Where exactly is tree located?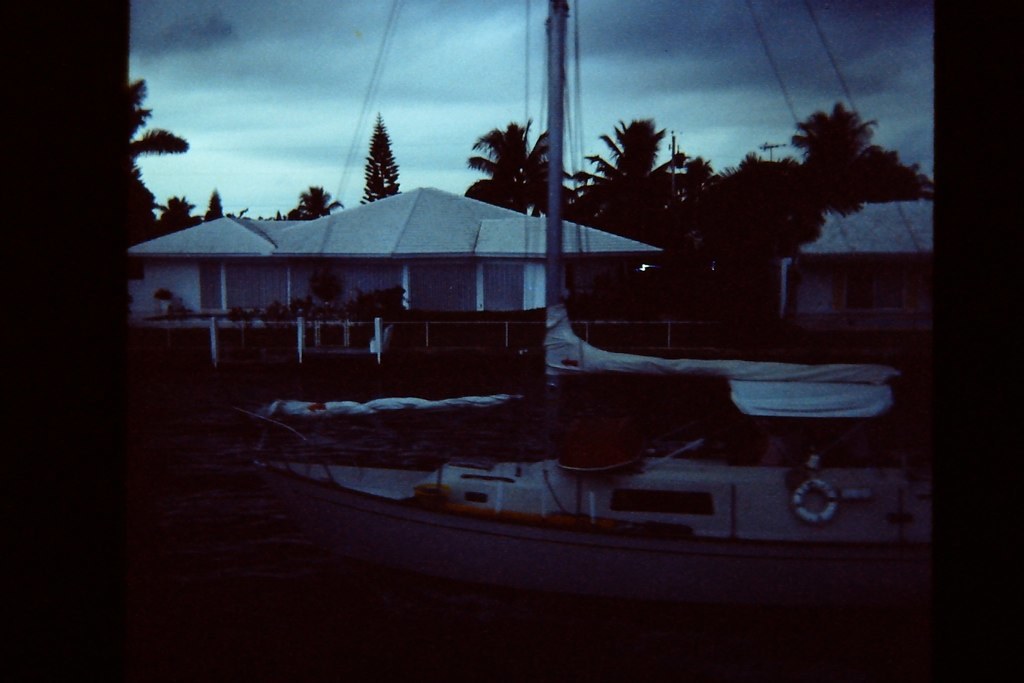
Its bounding box is crop(364, 111, 398, 199).
